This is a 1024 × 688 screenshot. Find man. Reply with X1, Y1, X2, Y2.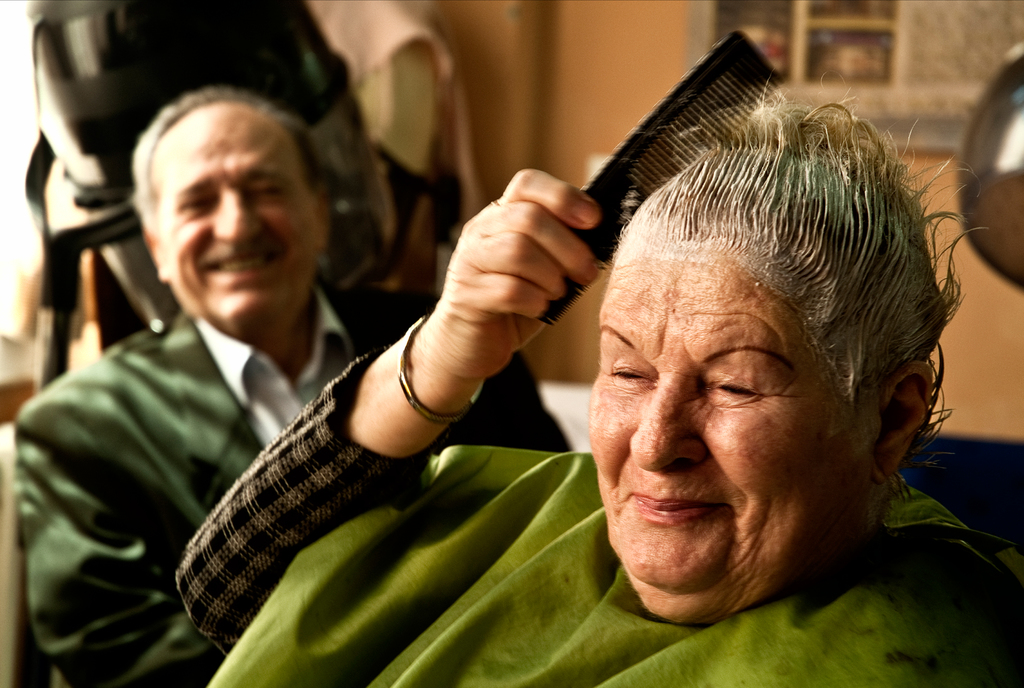
15, 0, 468, 325.
